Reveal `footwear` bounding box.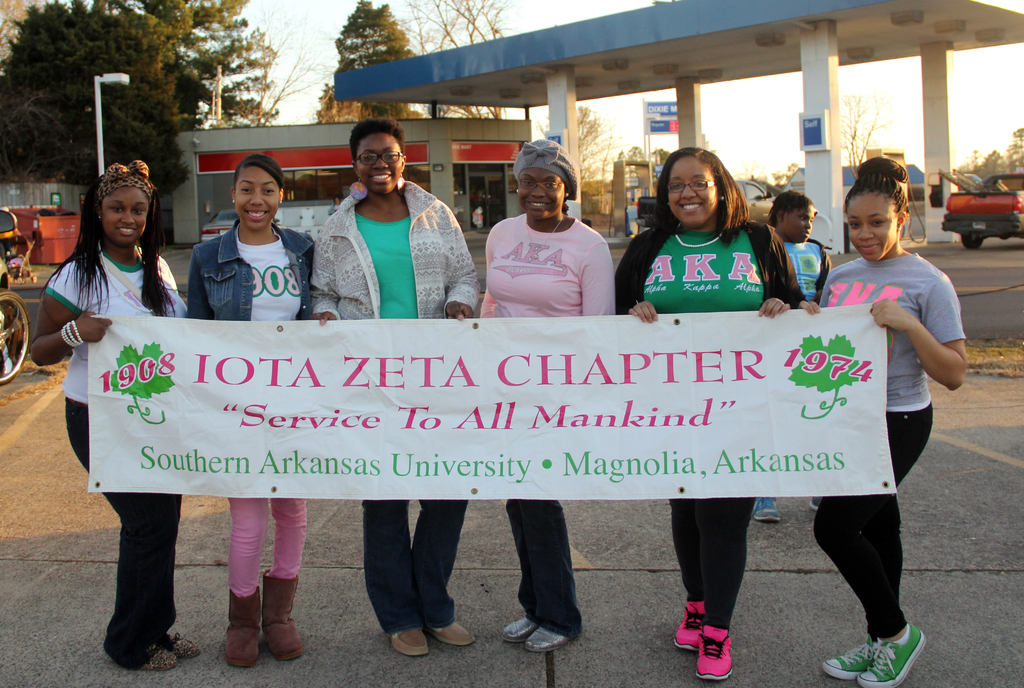
Revealed: <region>436, 615, 474, 645</region>.
